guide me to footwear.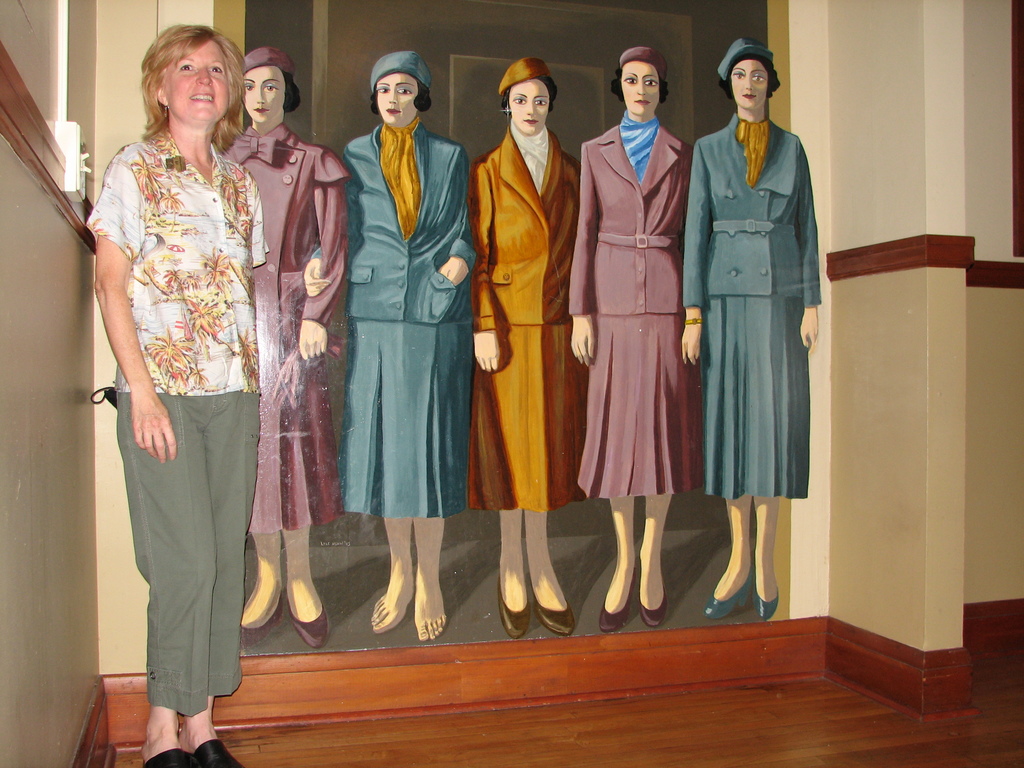
Guidance: <bbox>752, 580, 783, 617</bbox>.
